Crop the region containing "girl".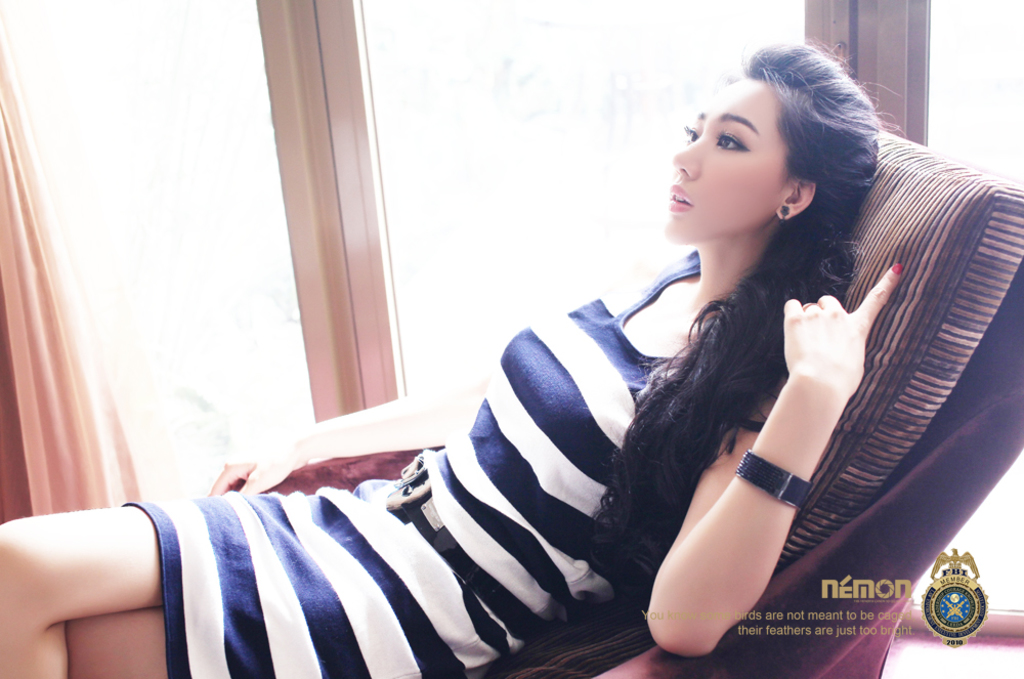
Crop region: box(3, 4, 967, 678).
